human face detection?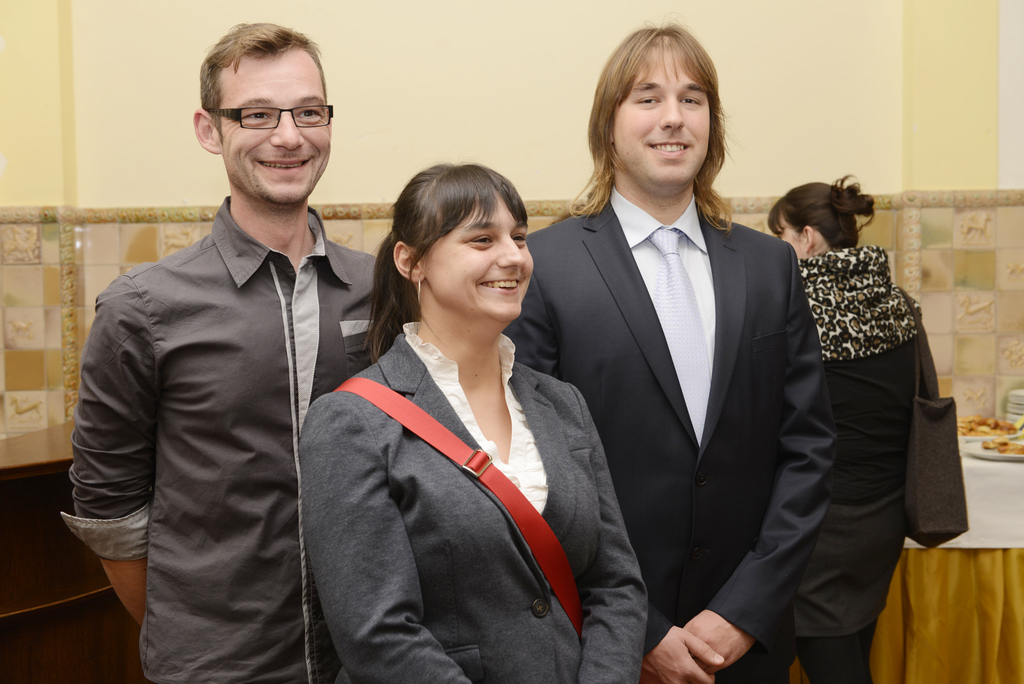
[x1=420, y1=195, x2=538, y2=321]
